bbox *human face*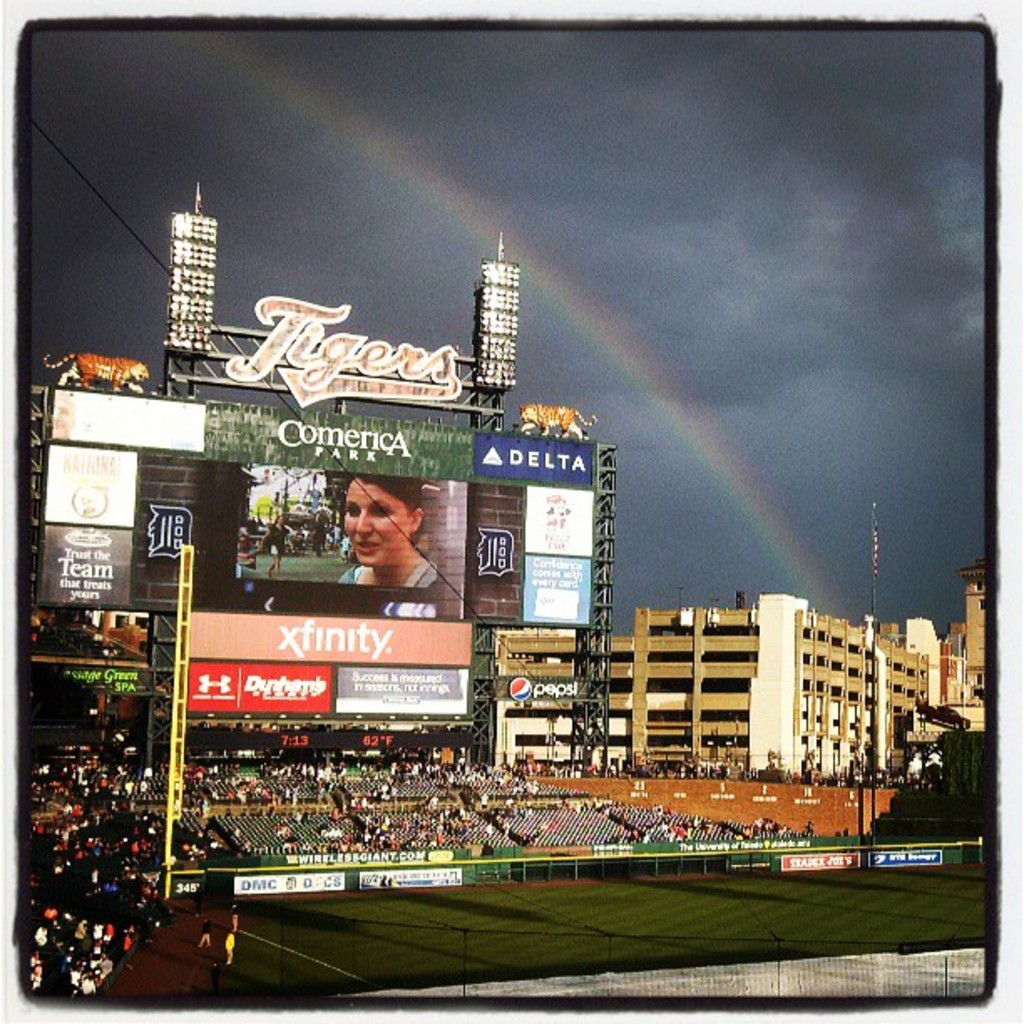
{"left": 335, "top": 480, "right": 410, "bottom": 566}
